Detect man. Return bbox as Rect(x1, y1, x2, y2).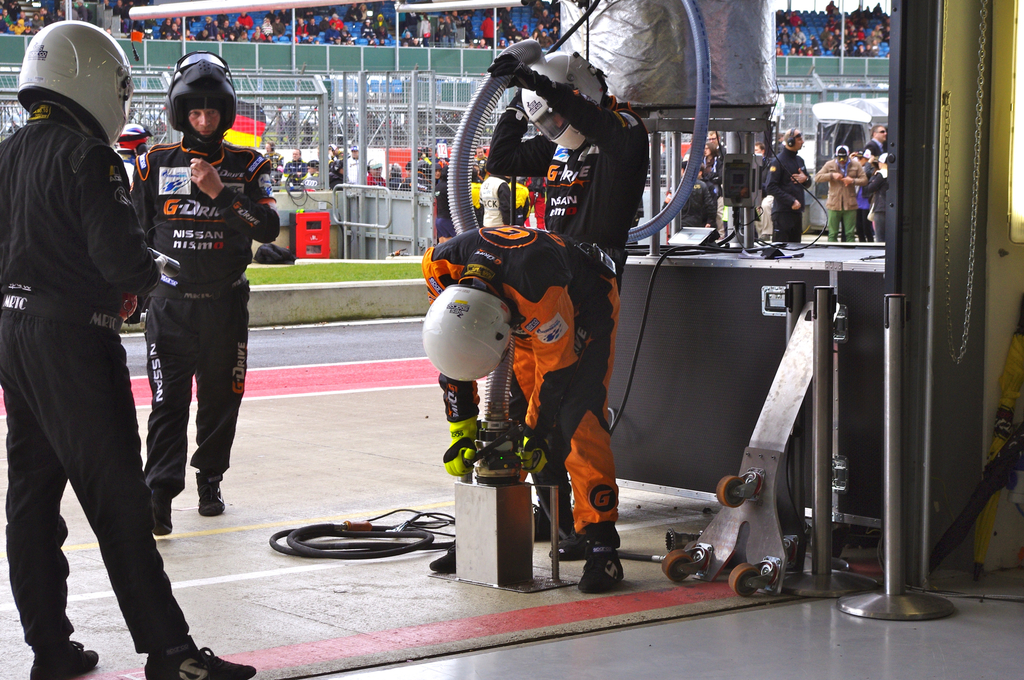
Rect(861, 125, 886, 169).
